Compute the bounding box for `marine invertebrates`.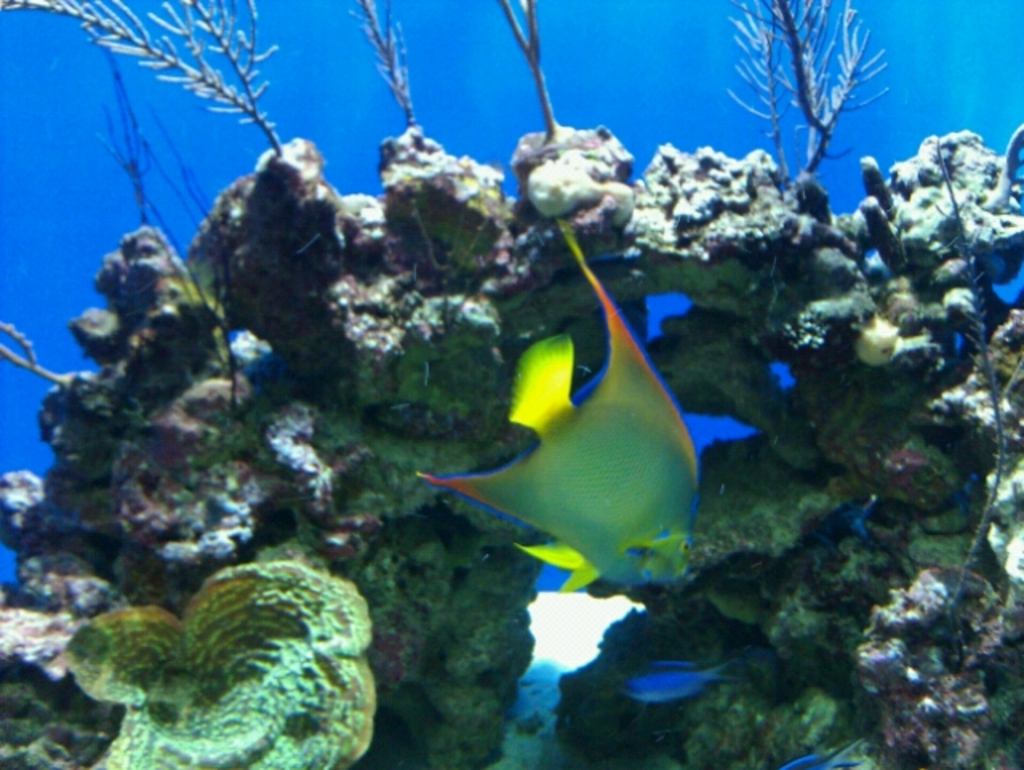
box(3, 0, 291, 174).
